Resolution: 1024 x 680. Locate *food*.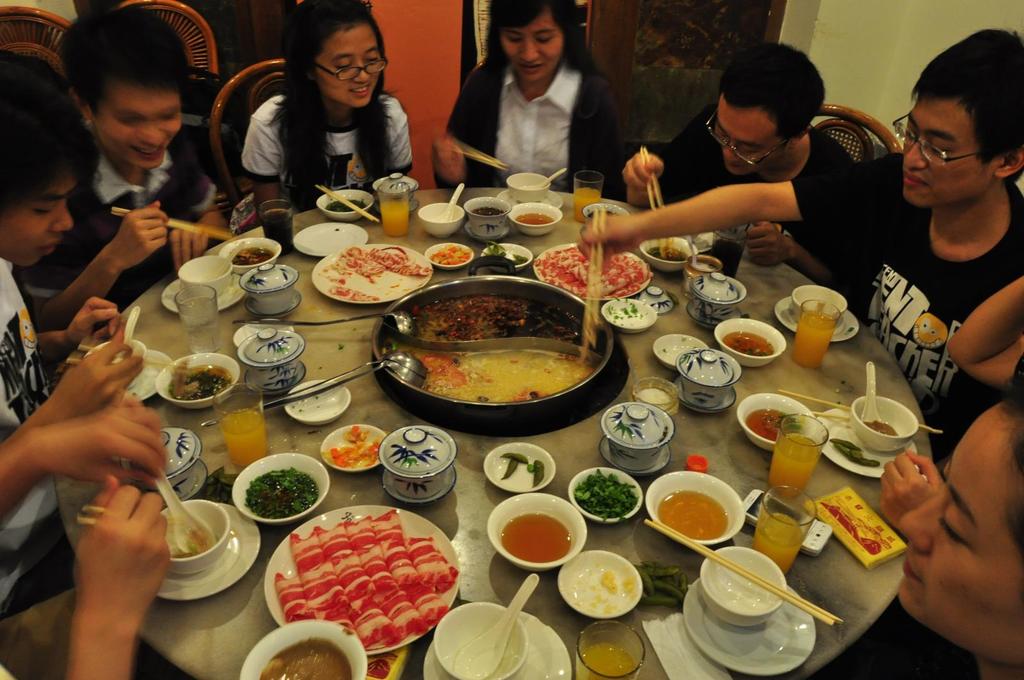
BBox(265, 505, 452, 645).
